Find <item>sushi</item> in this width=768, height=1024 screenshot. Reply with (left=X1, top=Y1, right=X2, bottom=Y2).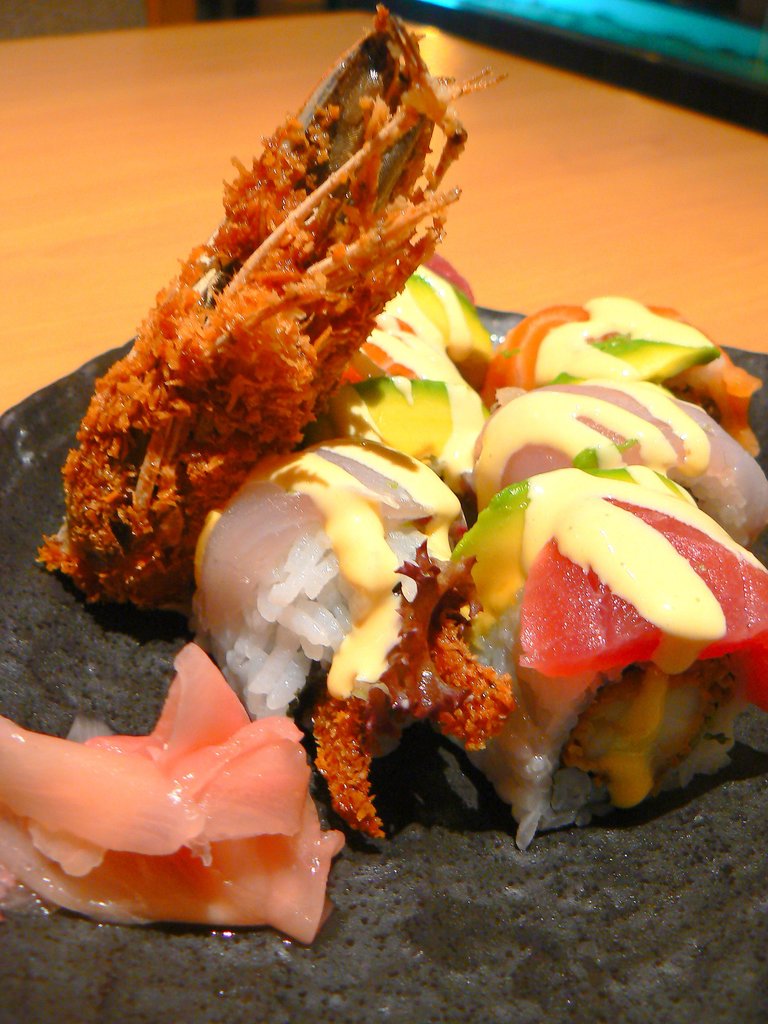
(left=471, top=287, right=765, bottom=462).
